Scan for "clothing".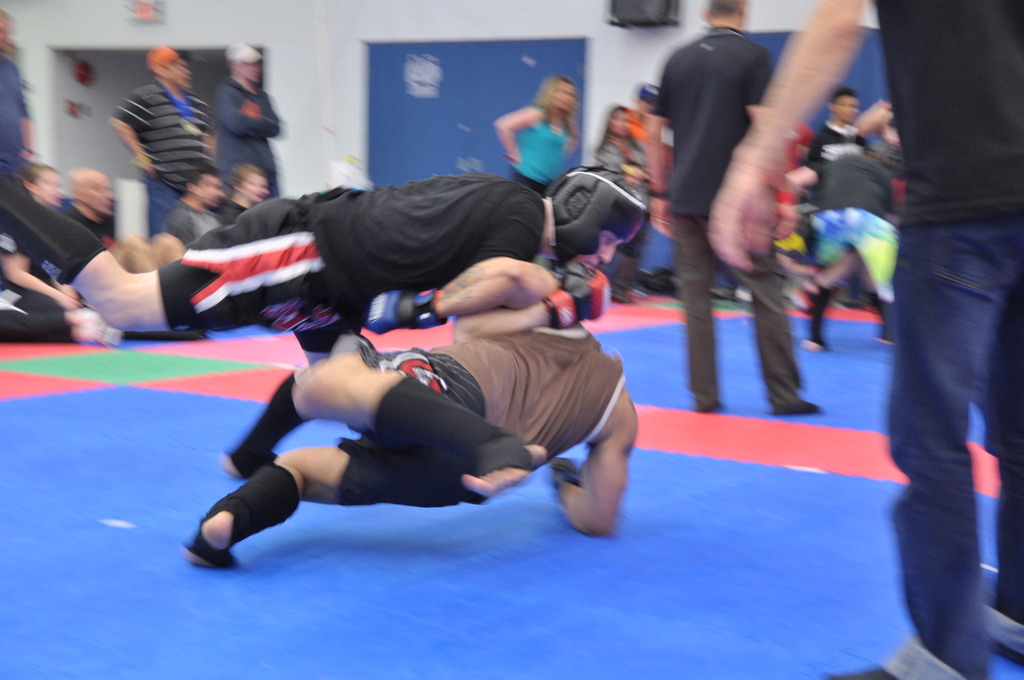
Scan result: x1=3 y1=43 x2=35 y2=197.
